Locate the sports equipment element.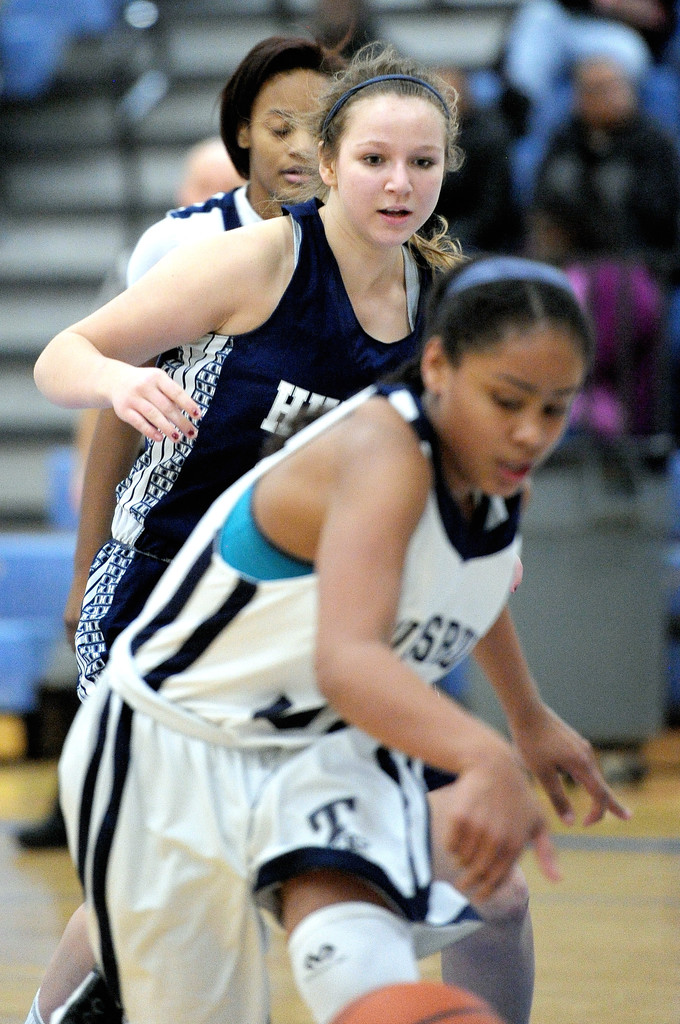
Element bbox: {"left": 281, "top": 900, "right": 410, "bottom": 1022}.
